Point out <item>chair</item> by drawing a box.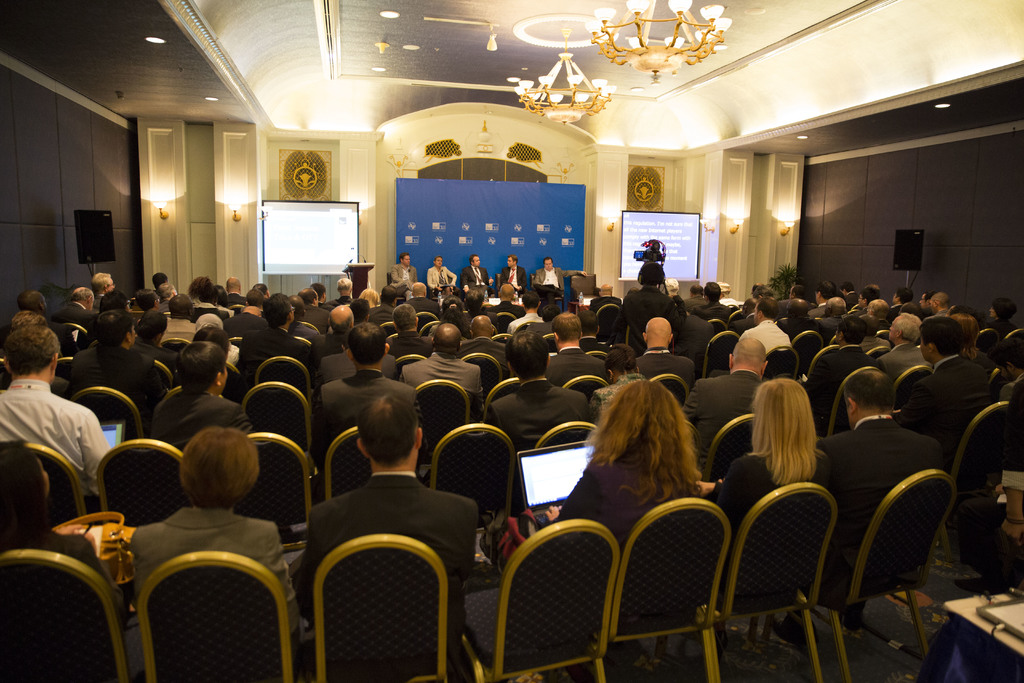
<box>52,352,77,387</box>.
